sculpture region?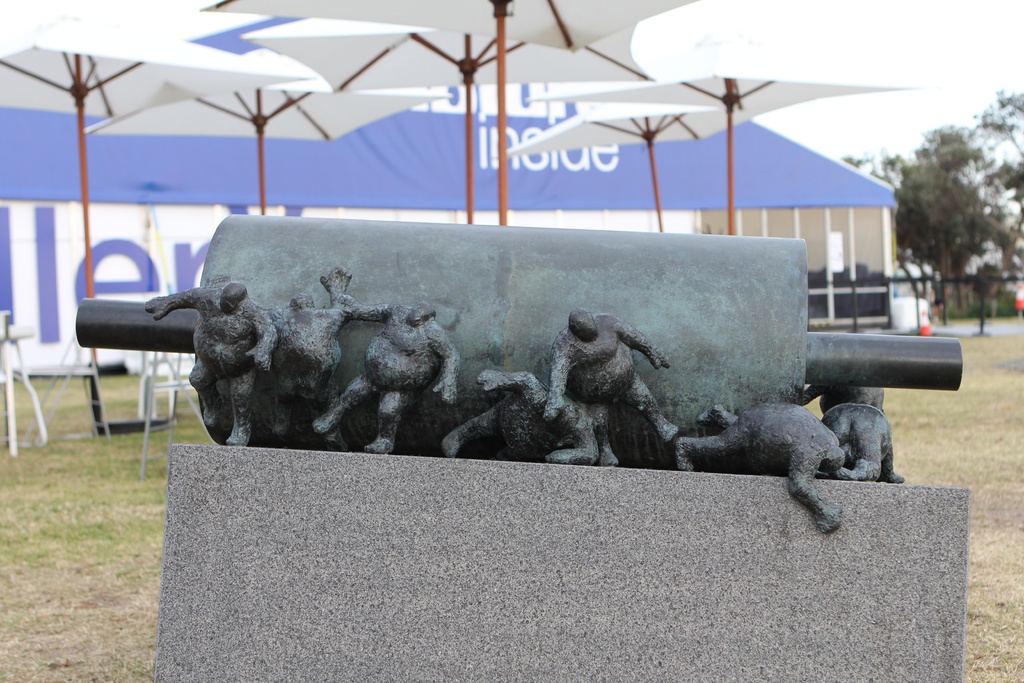
(left=134, top=203, right=793, bottom=476)
